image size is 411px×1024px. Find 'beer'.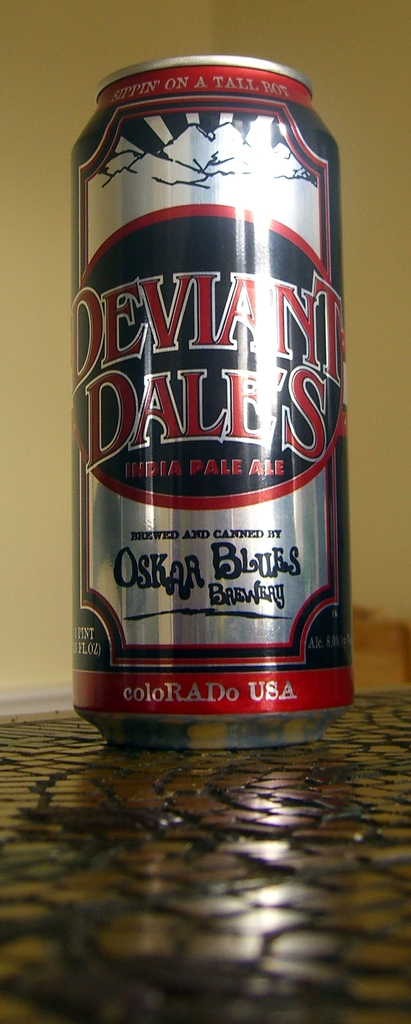
[59,43,357,750].
